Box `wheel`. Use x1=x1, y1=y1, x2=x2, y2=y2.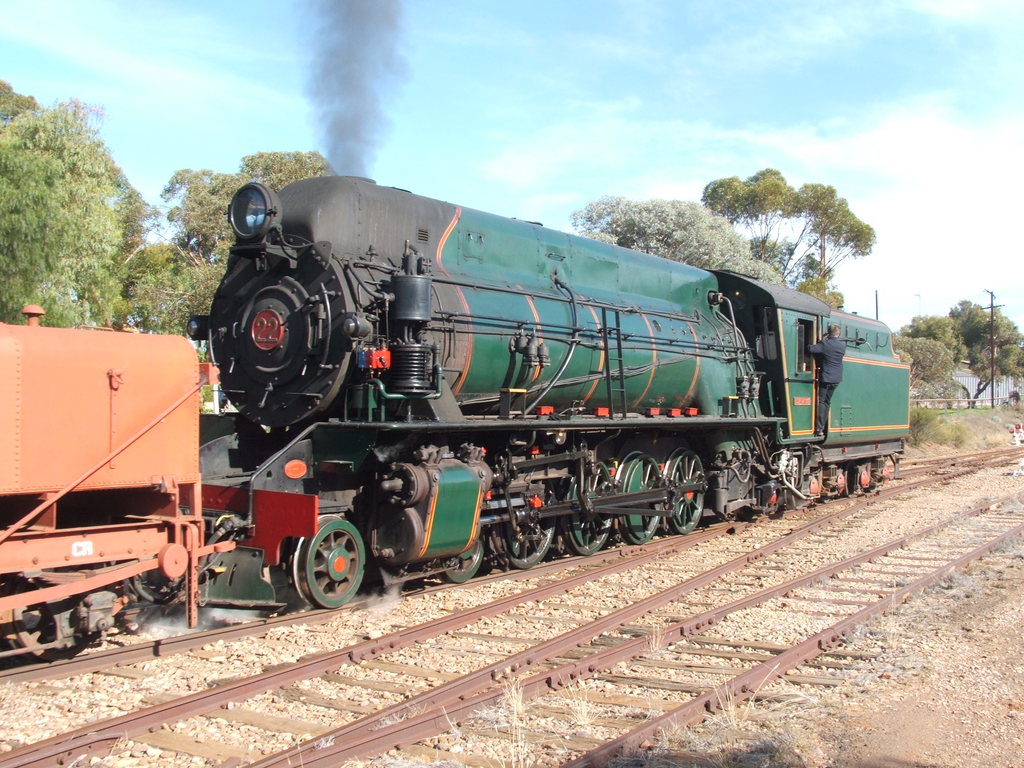
x1=665, y1=444, x2=705, y2=533.
